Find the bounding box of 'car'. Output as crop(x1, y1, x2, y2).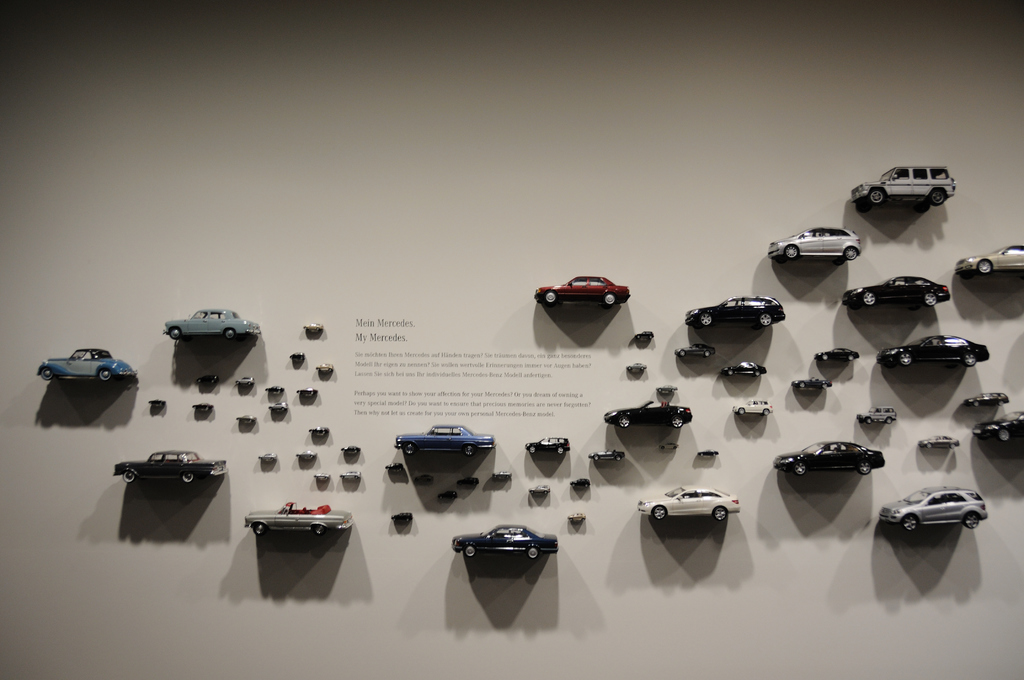
crop(494, 470, 514, 479).
